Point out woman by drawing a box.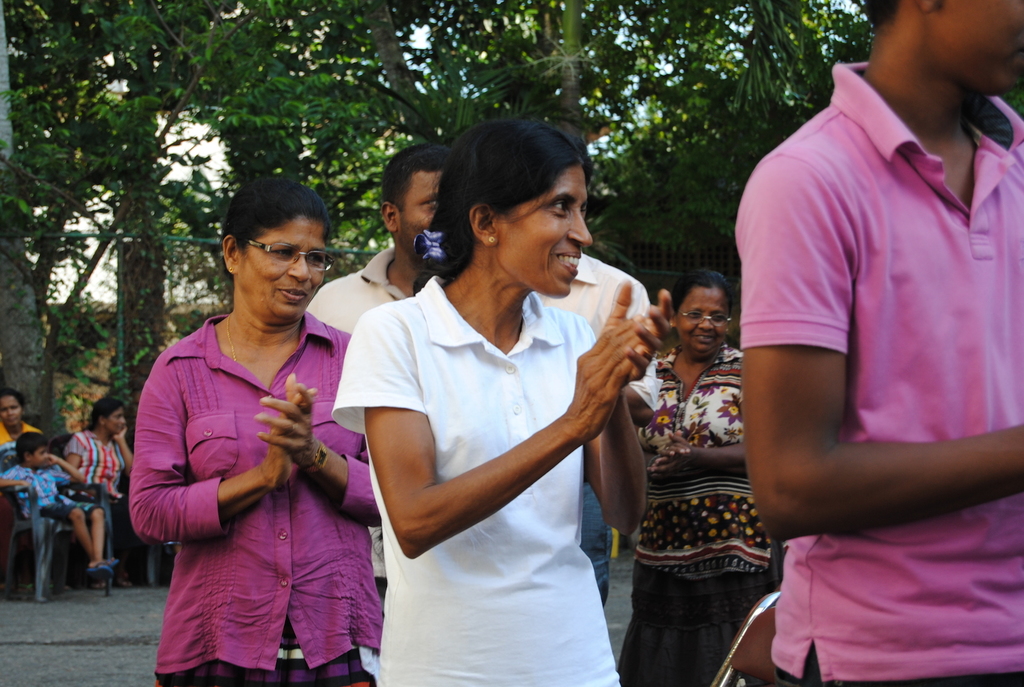
<region>335, 158, 666, 686</region>.
